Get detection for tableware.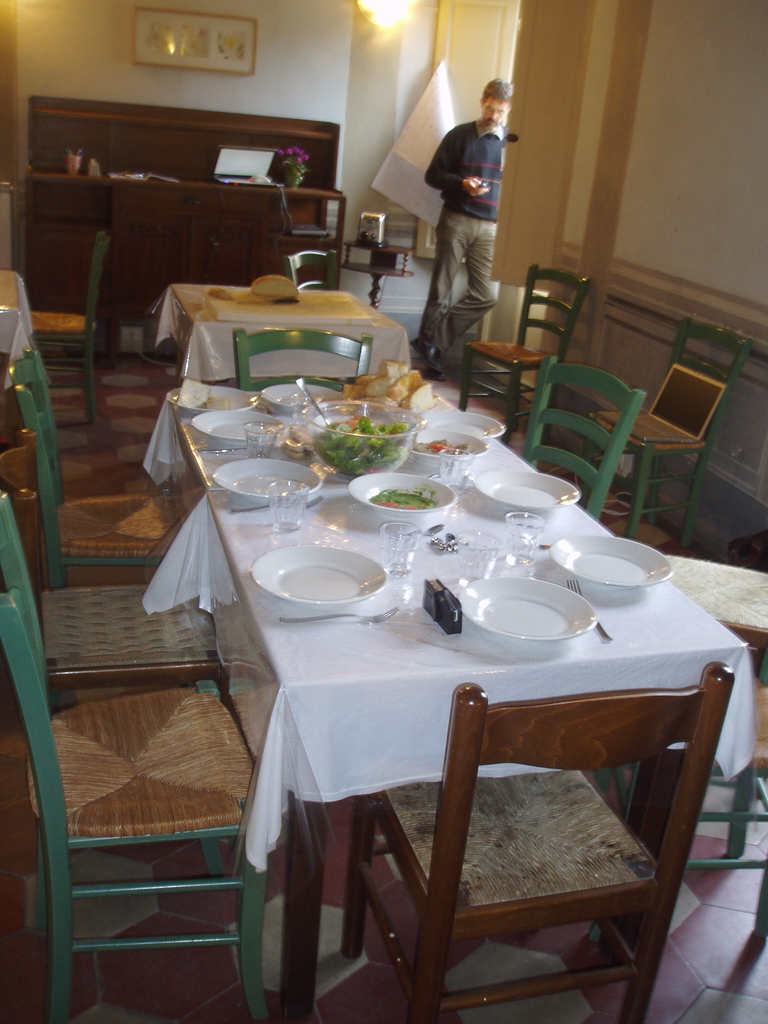
Detection: l=245, t=419, r=275, b=456.
